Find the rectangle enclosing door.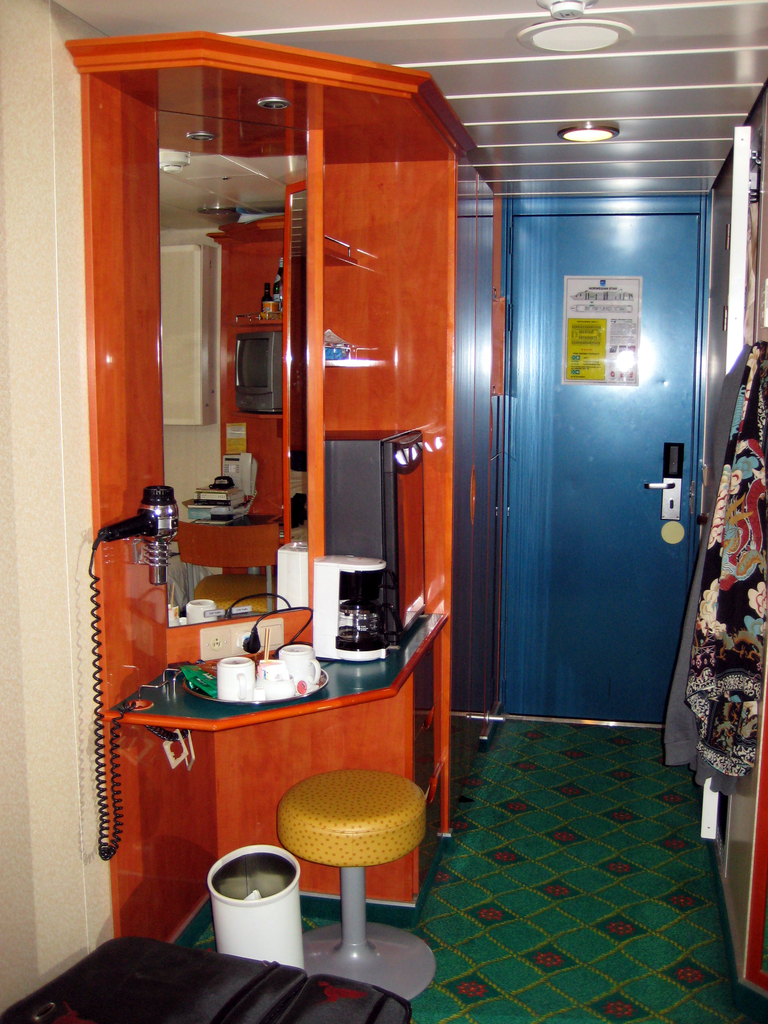
499 189 708 723.
